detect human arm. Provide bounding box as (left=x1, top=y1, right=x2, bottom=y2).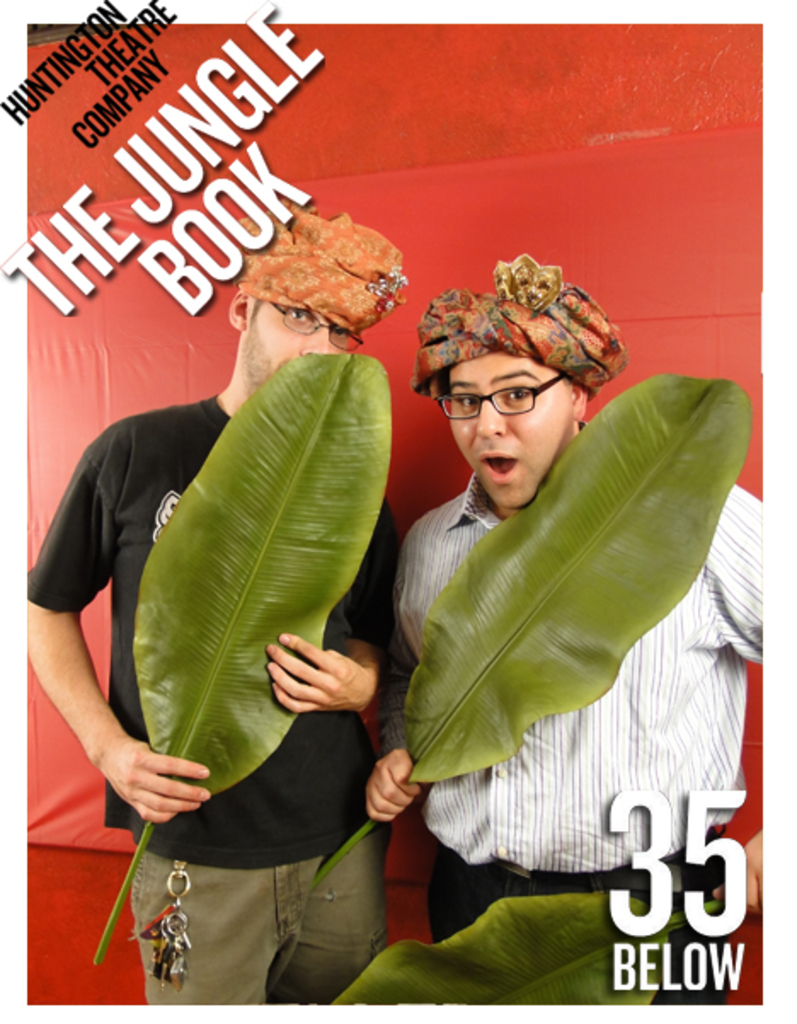
(left=361, top=622, right=431, bottom=828).
